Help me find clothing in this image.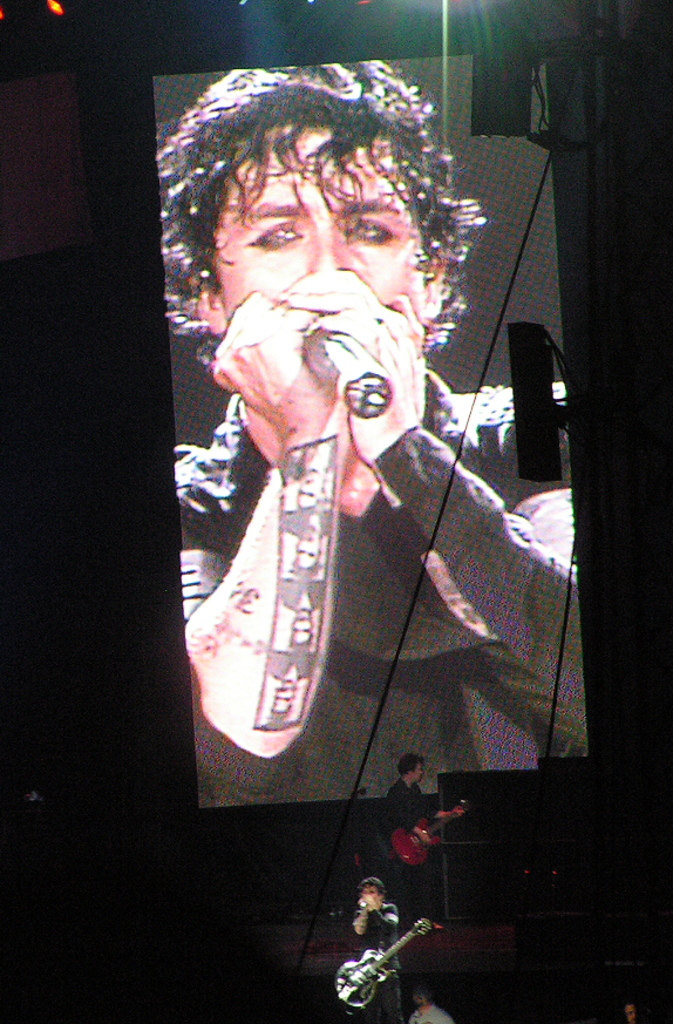
Found it: (383,779,423,914).
